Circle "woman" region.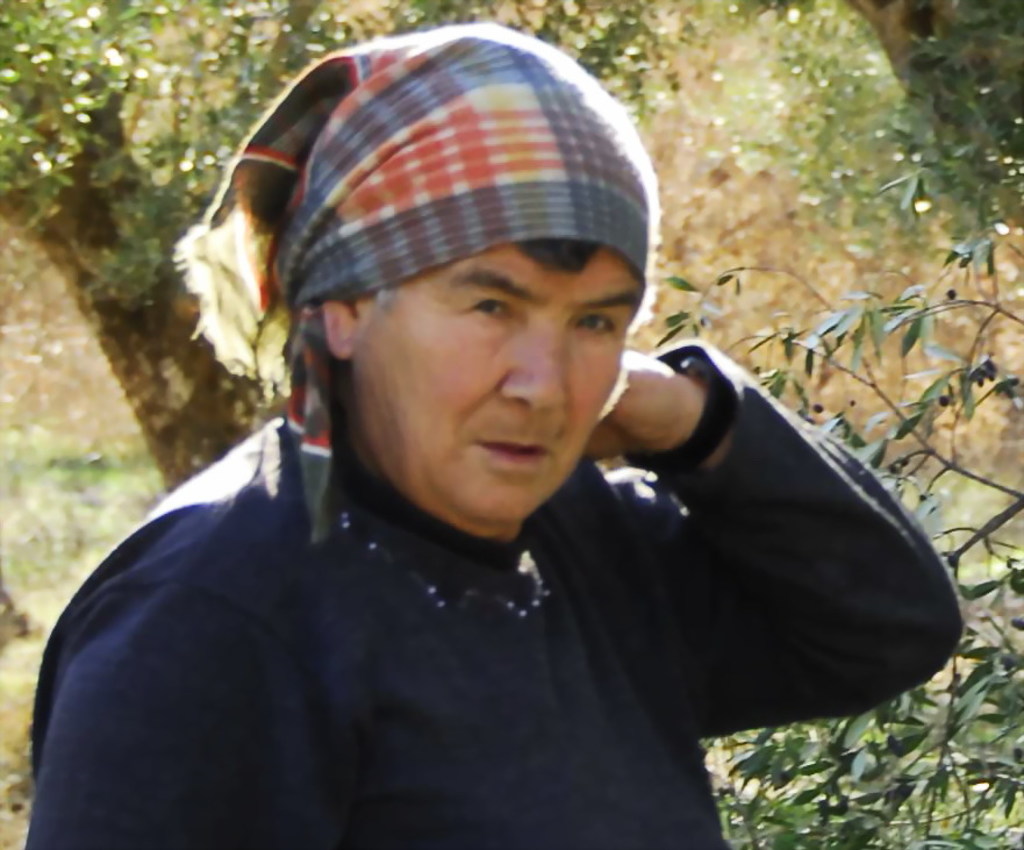
Region: (left=26, top=26, right=967, bottom=849).
